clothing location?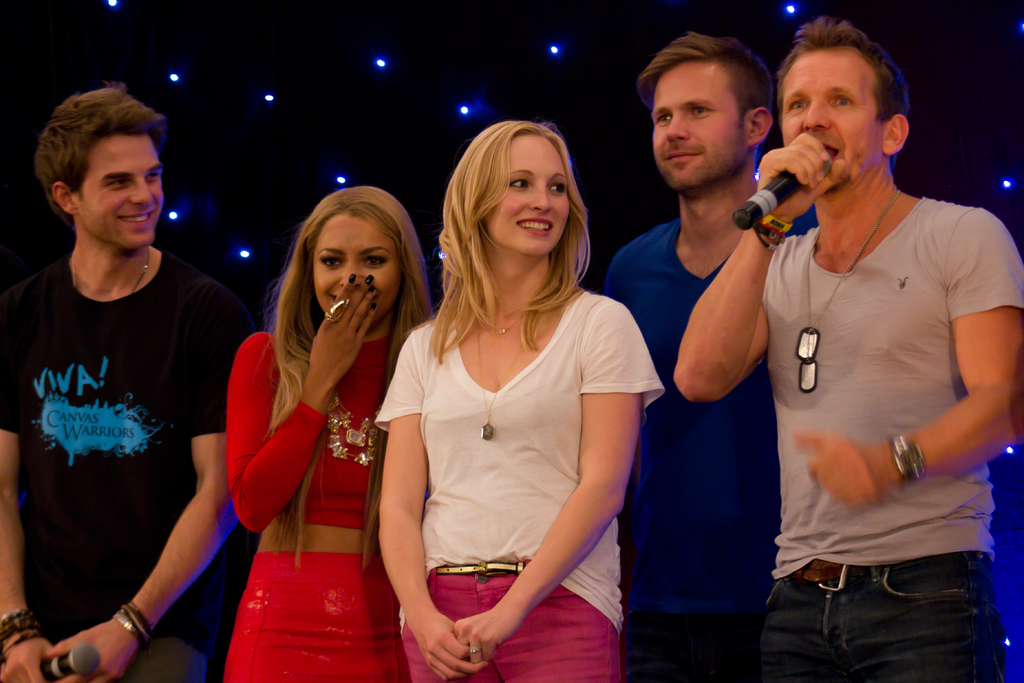
[762,199,1023,682]
